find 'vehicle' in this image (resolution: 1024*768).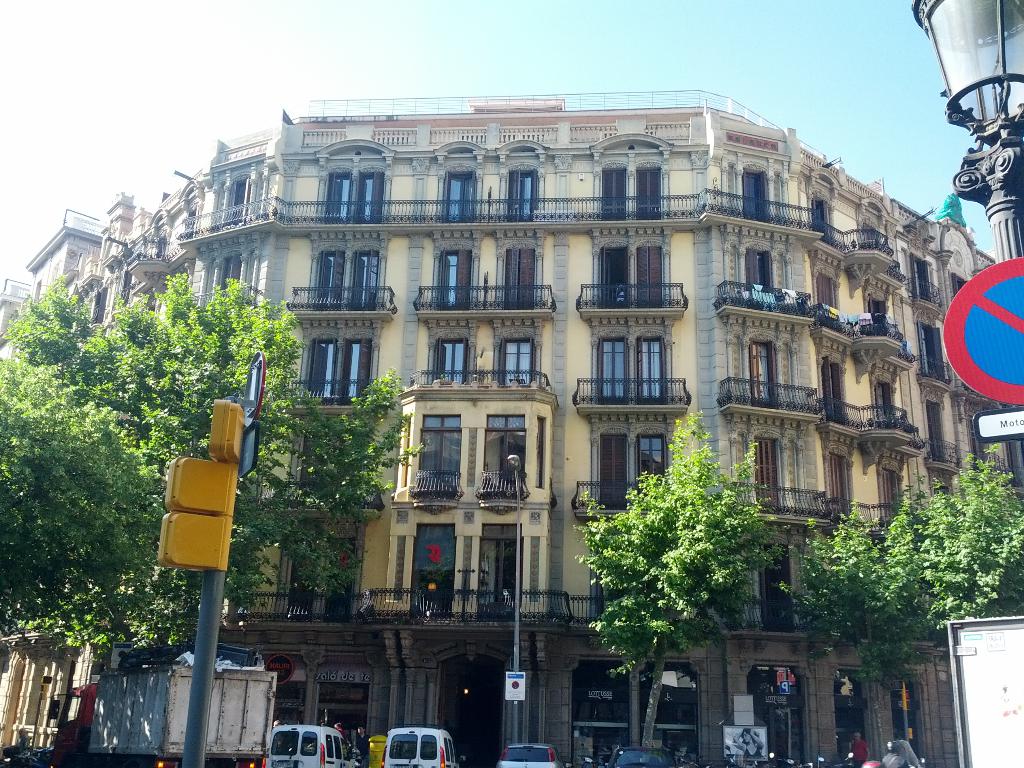
left=499, top=743, right=563, bottom=767.
